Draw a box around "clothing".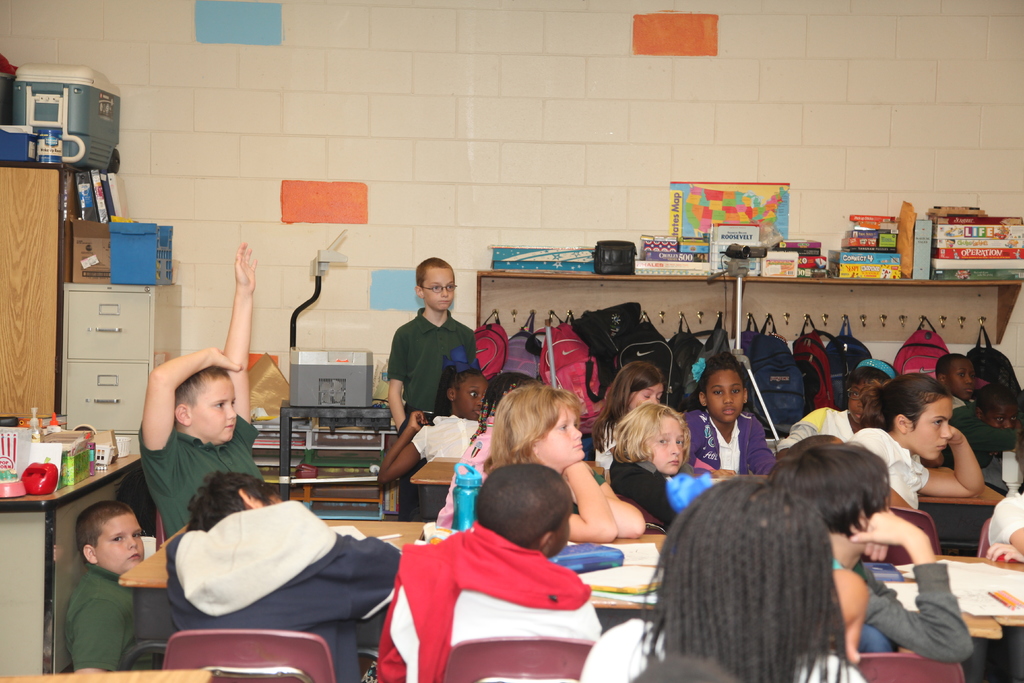
609/458/676/523.
